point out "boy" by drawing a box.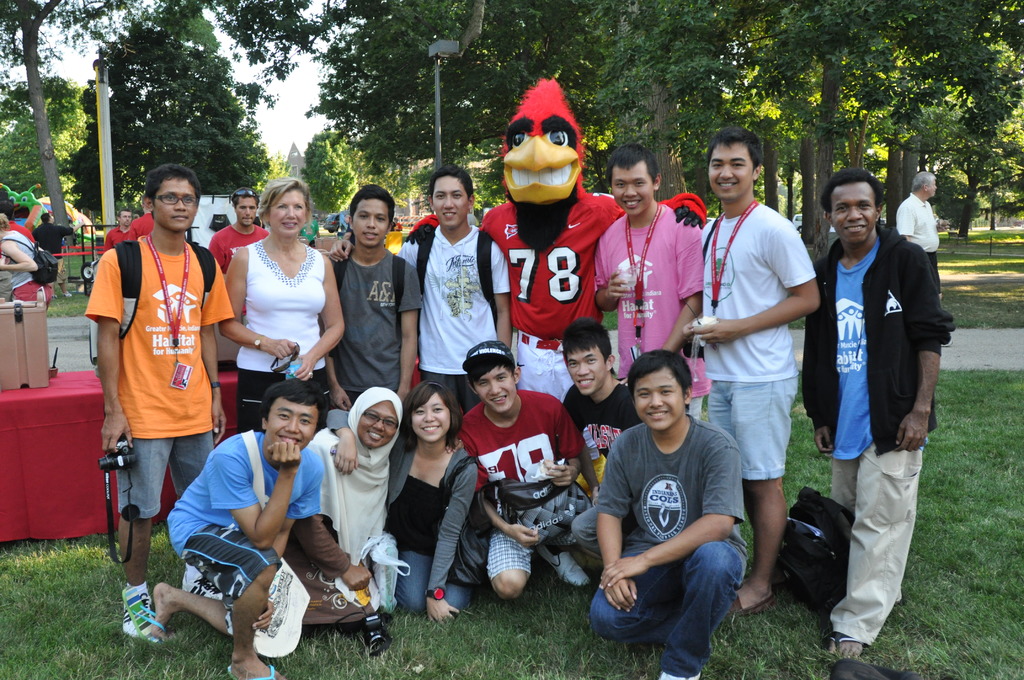
BBox(453, 345, 596, 597).
